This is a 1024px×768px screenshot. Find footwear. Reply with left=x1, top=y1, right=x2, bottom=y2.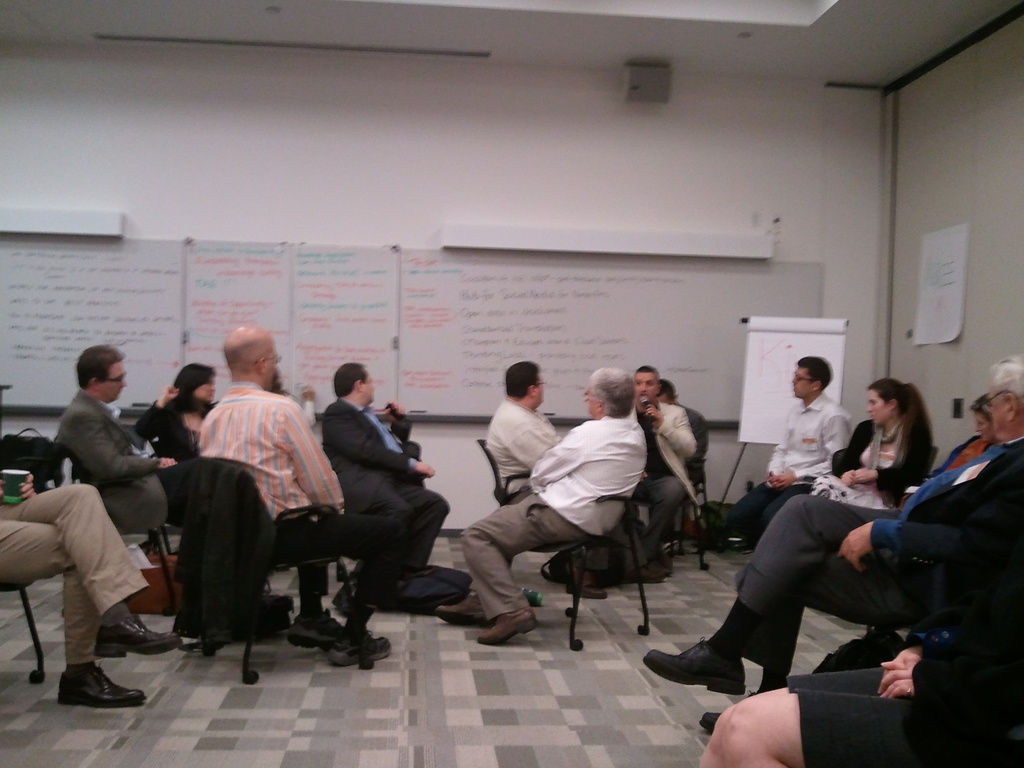
left=55, top=658, right=150, bottom=713.
